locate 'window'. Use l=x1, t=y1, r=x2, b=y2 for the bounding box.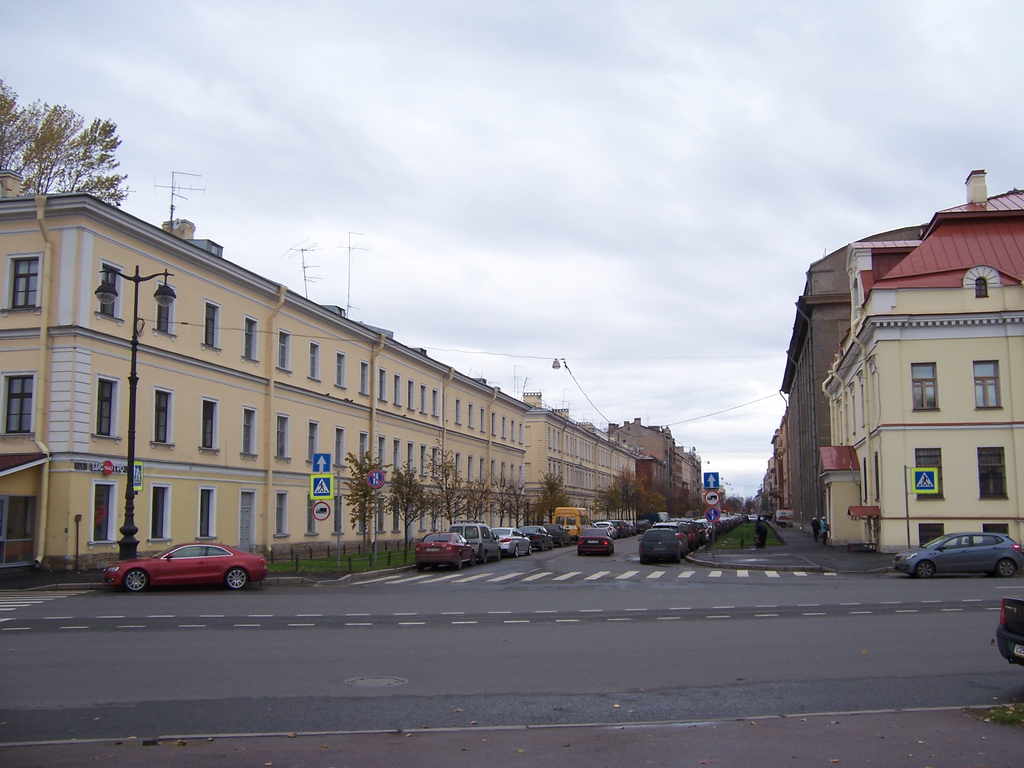
l=908, t=354, r=945, b=419.
